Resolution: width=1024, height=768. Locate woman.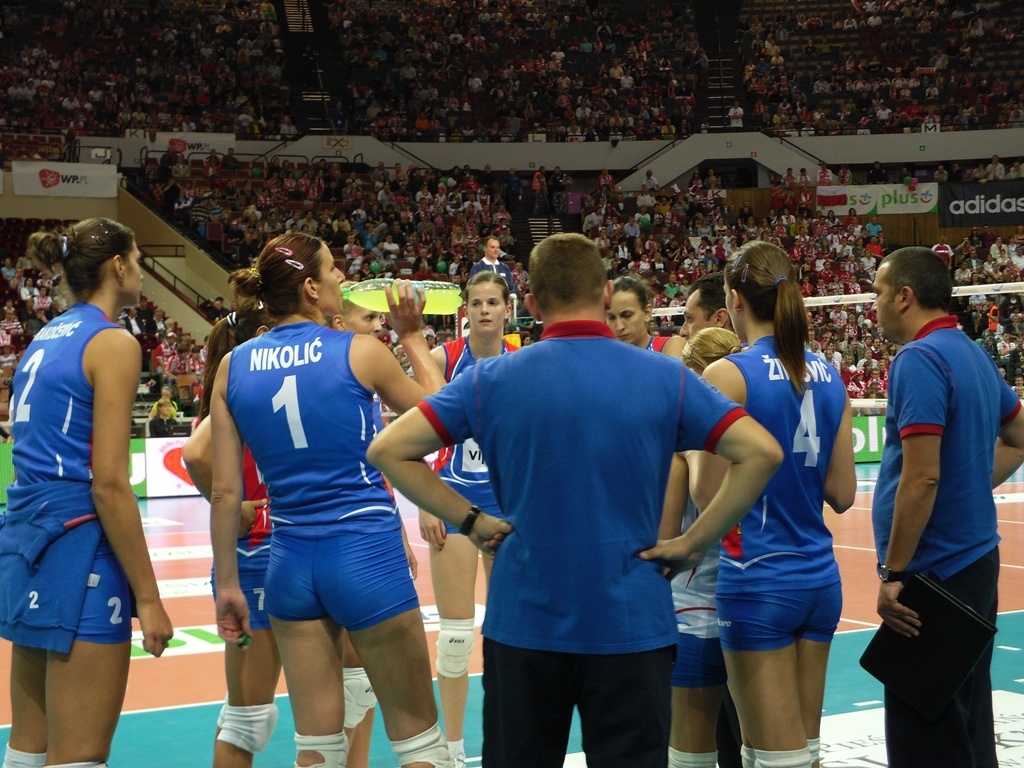
[left=604, top=274, right=695, bottom=370].
